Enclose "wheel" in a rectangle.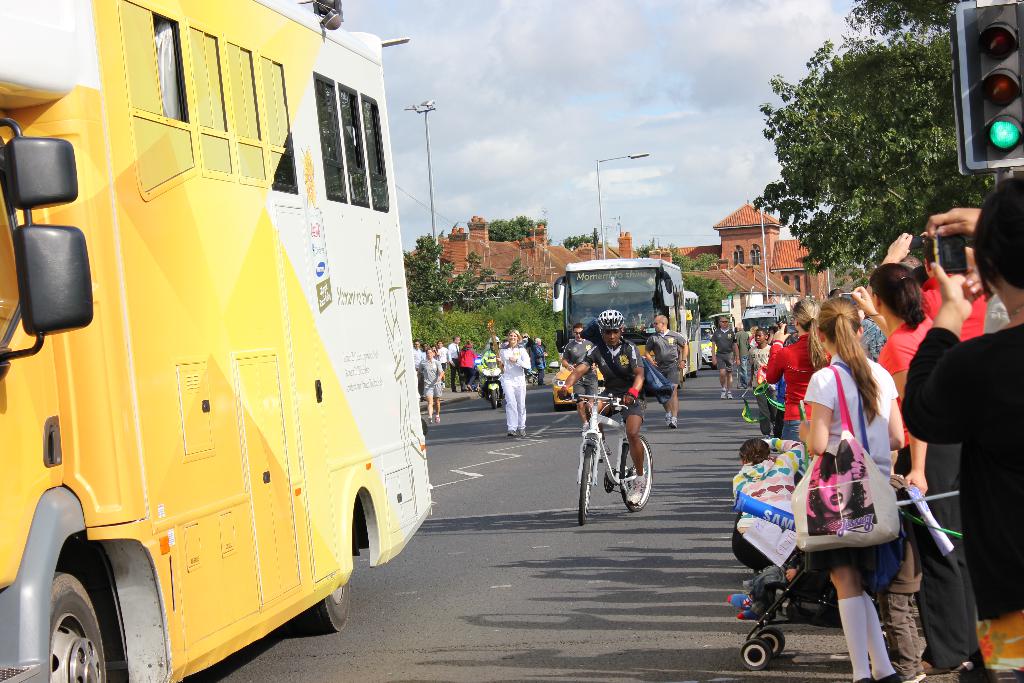
box(310, 576, 351, 634).
